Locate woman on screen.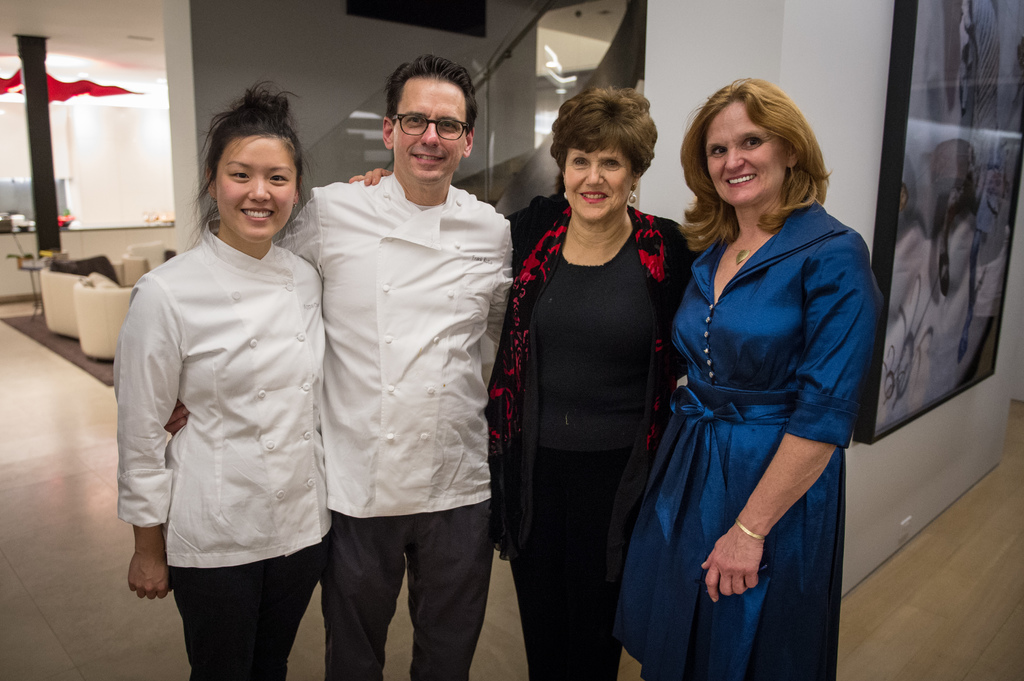
On screen at [x1=631, y1=82, x2=873, y2=680].
